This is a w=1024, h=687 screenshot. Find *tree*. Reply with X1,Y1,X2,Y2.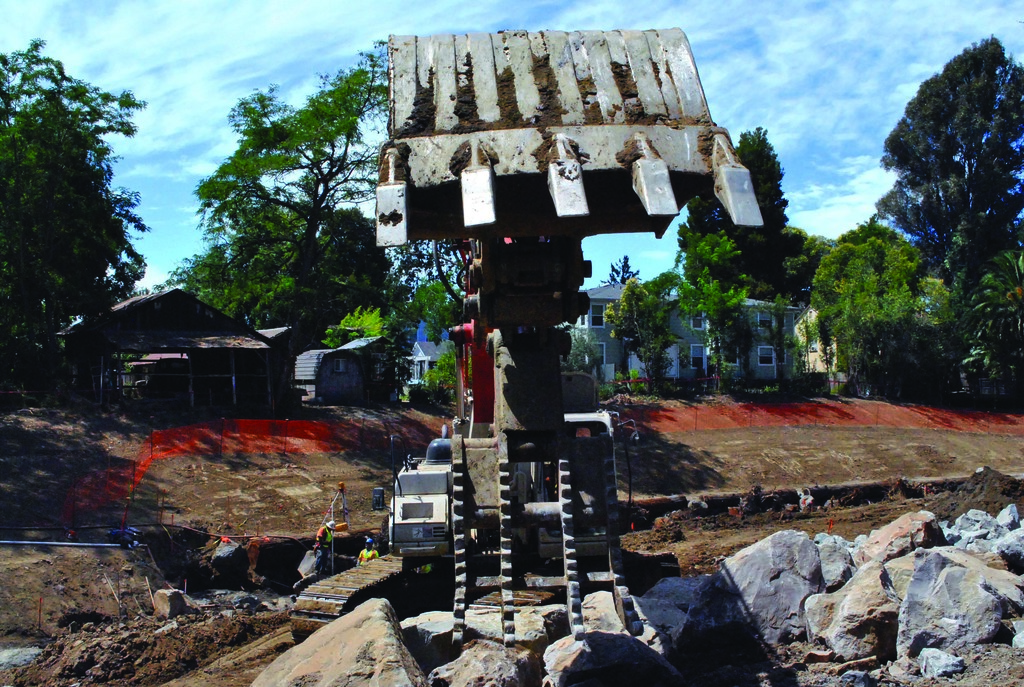
735,122,787,309.
